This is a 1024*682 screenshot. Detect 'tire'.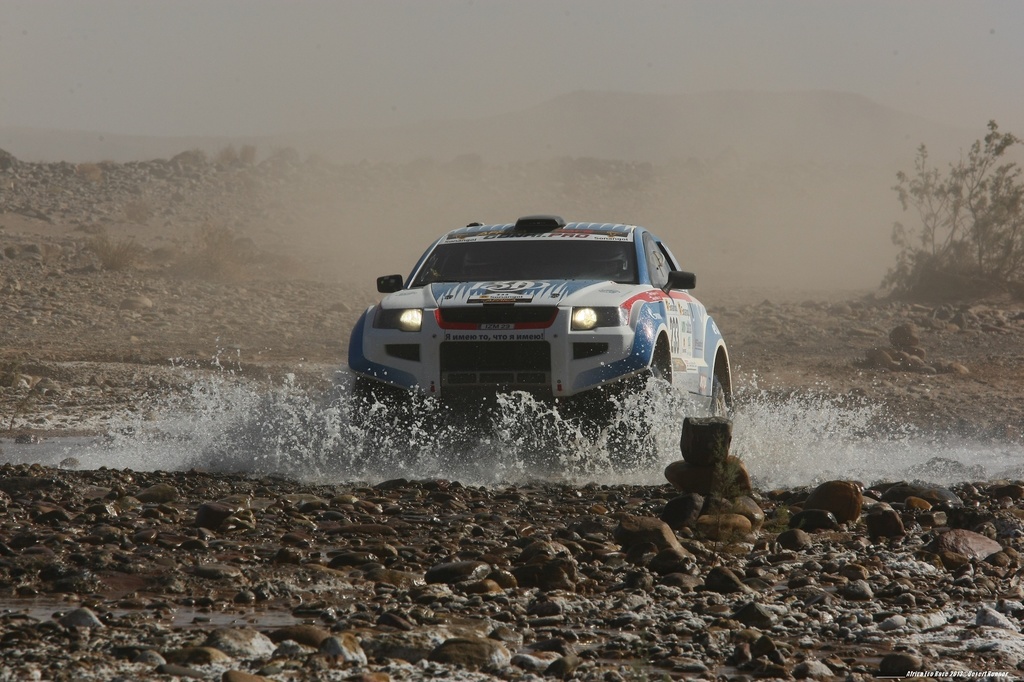
(x1=360, y1=384, x2=406, y2=459).
